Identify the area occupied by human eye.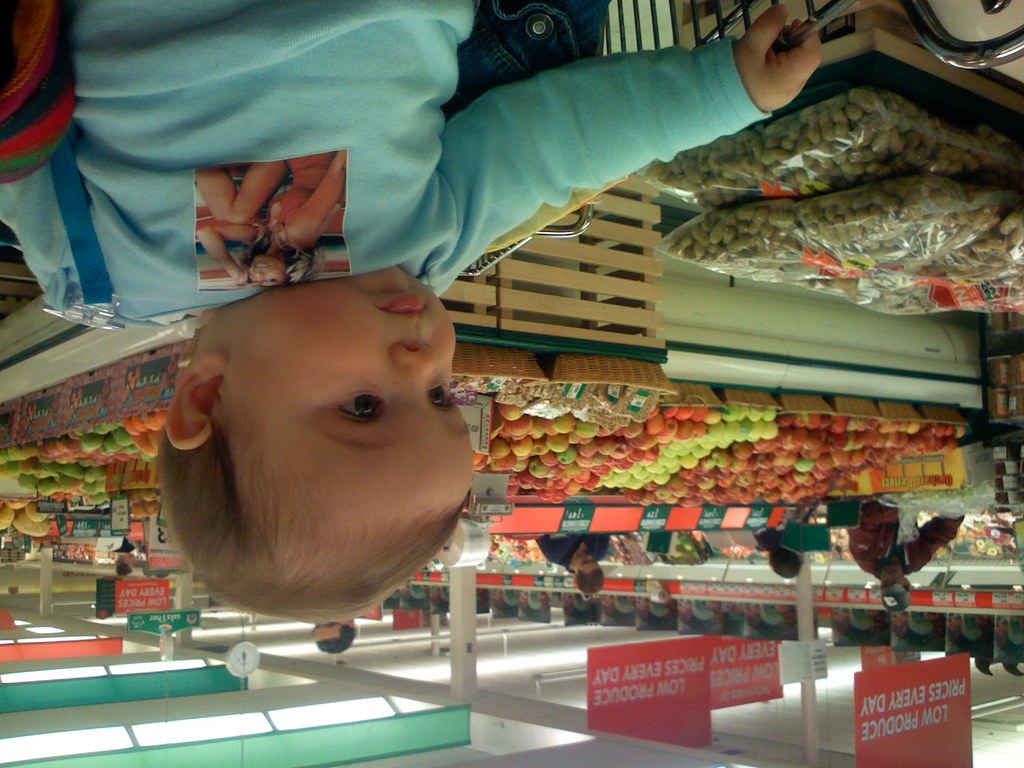
Area: left=330, top=382, right=390, bottom=430.
